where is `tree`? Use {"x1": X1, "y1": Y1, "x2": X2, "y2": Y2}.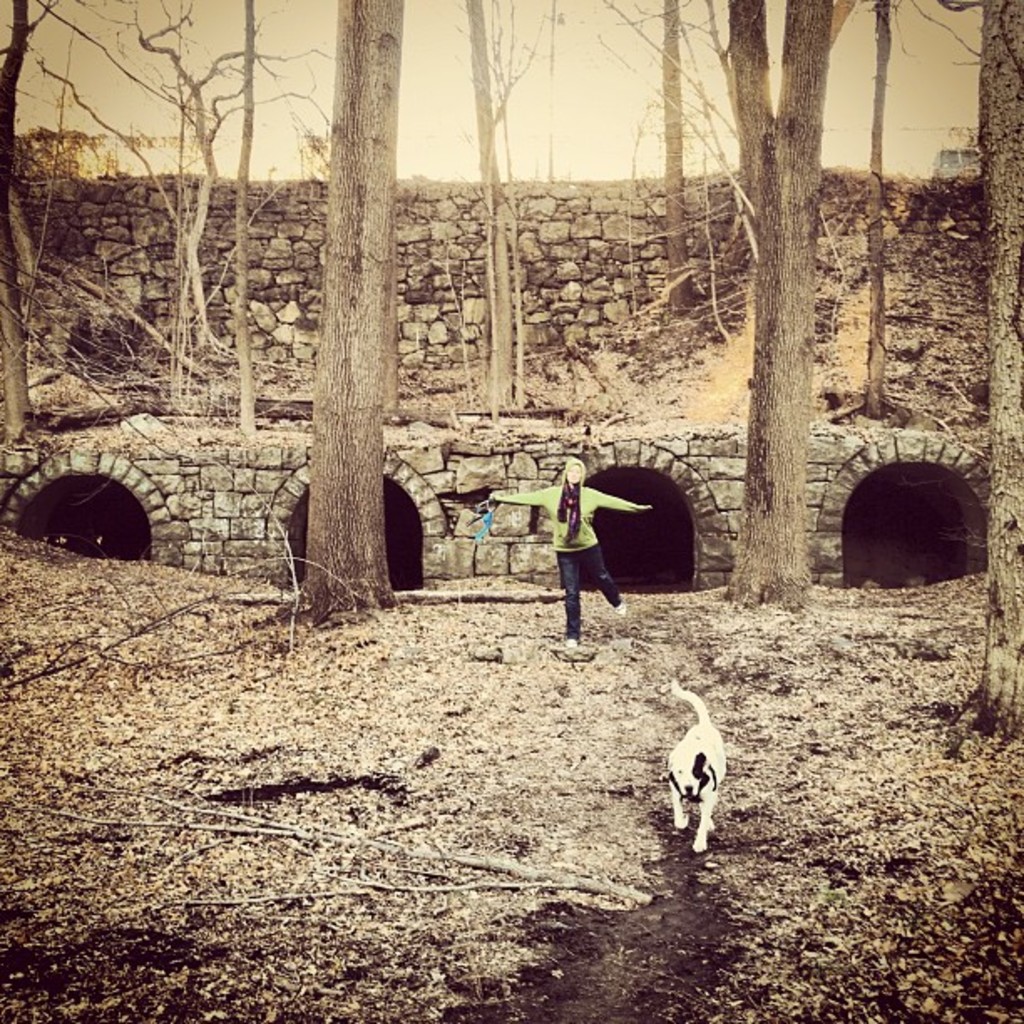
{"x1": 949, "y1": 0, "x2": 1022, "y2": 730}.
